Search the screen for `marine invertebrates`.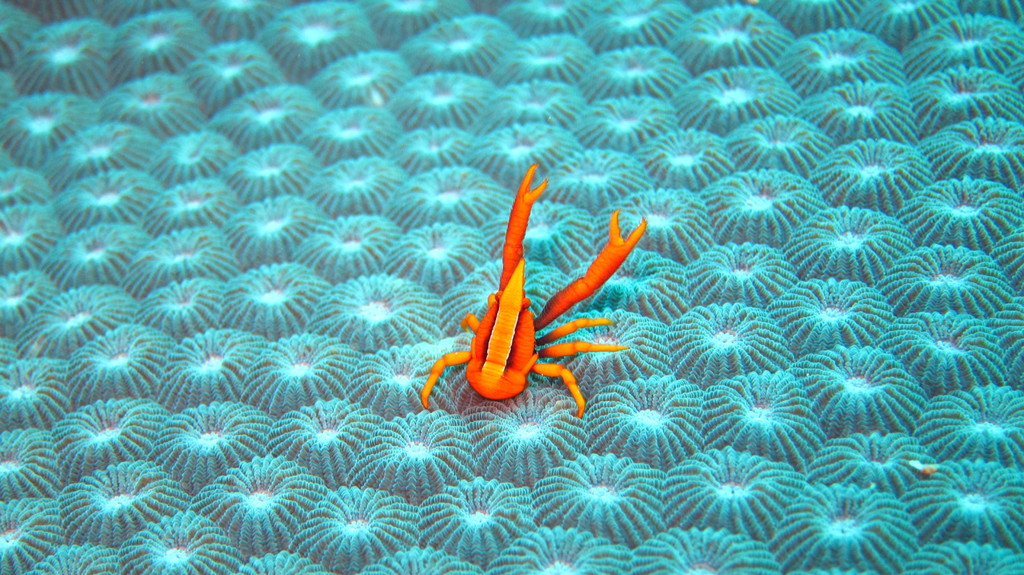
Found at 353, 334, 442, 413.
